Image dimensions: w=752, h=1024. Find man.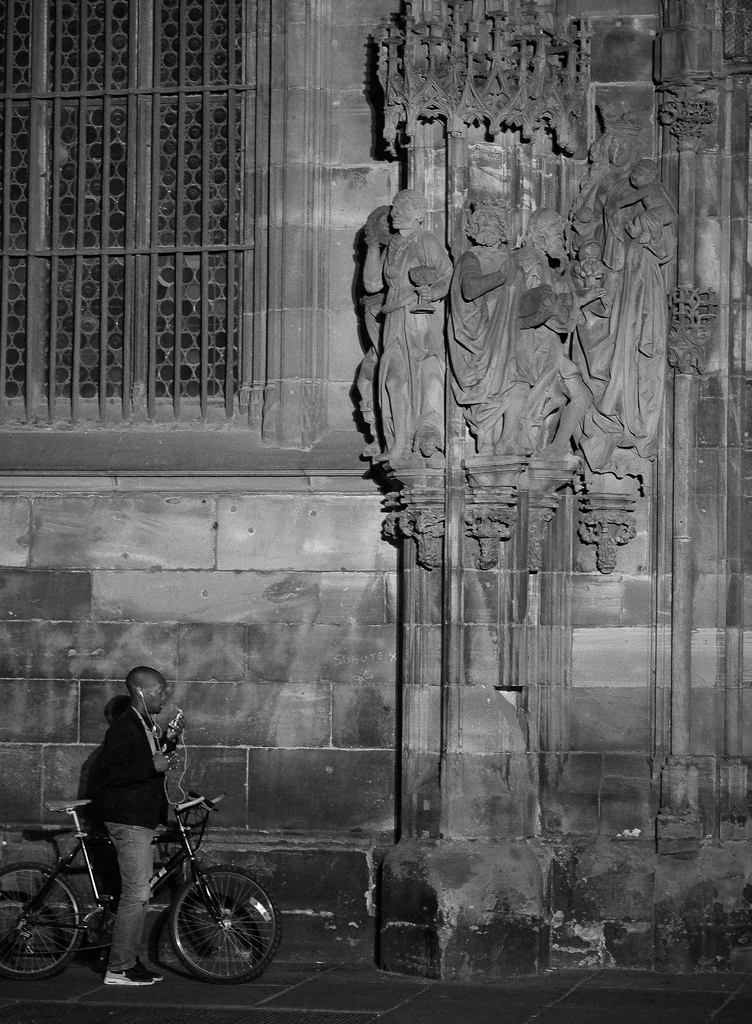
(left=512, top=206, right=608, bottom=465).
